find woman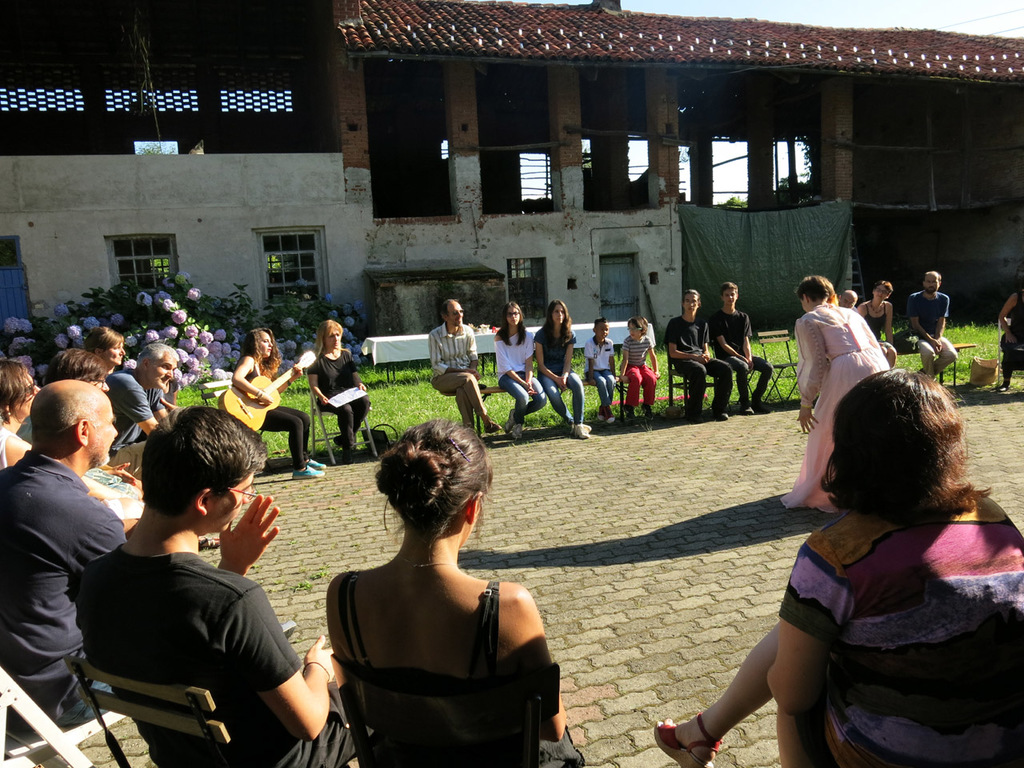
(534, 300, 595, 442)
